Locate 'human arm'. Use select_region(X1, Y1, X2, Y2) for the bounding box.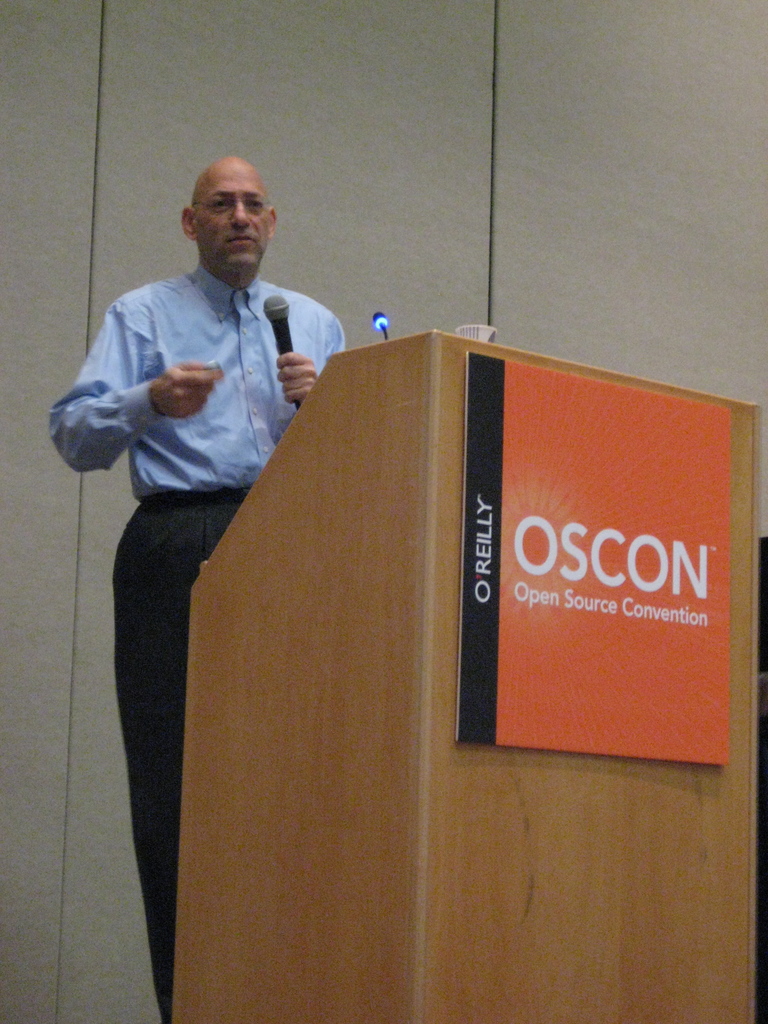
select_region(47, 304, 220, 466).
